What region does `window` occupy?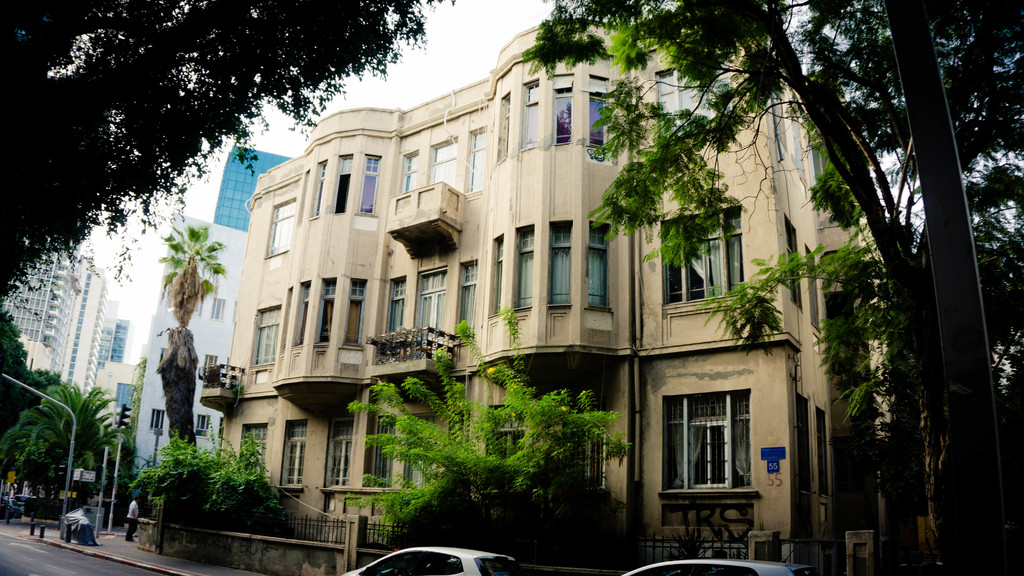
left=484, top=407, right=607, bottom=495.
